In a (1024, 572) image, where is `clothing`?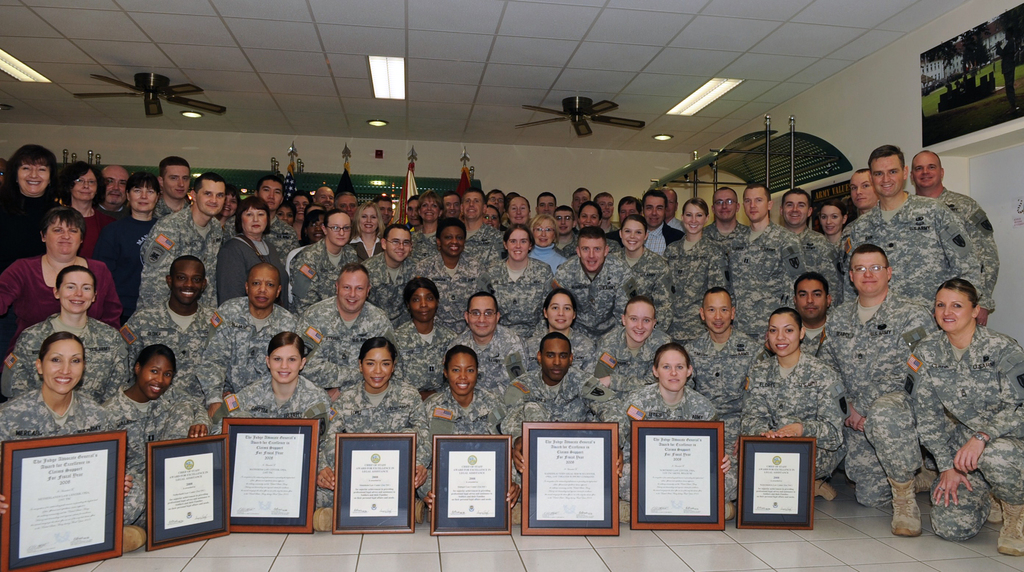
(x1=521, y1=237, x2=568, y2=272).
